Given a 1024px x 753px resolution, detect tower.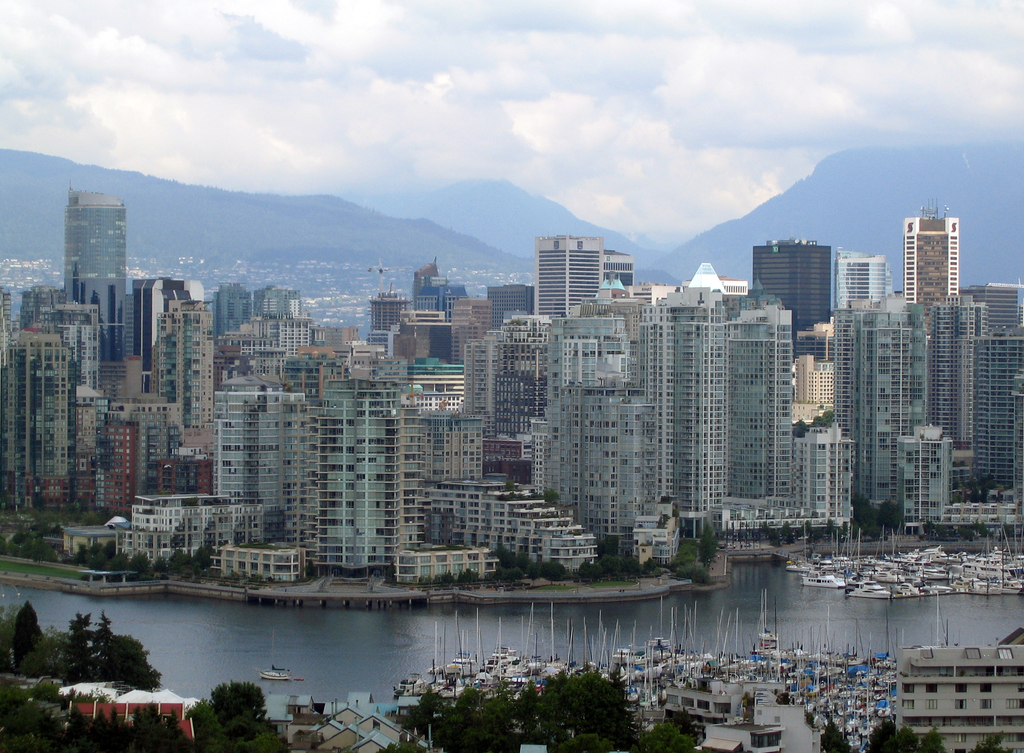
199,382,317,549.
